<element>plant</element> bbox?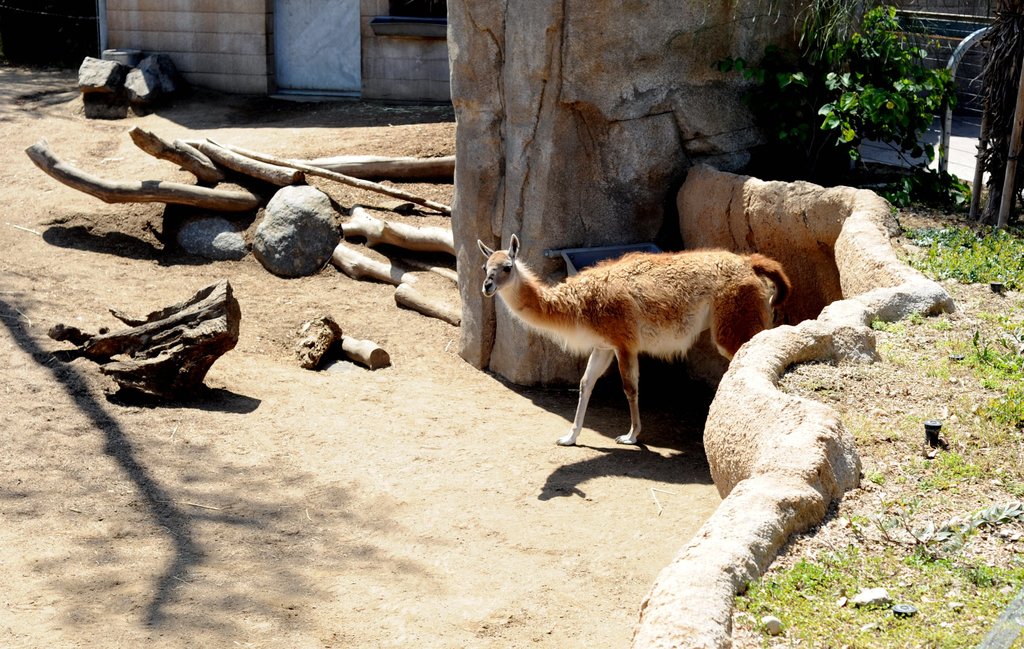
bbox=[901, 219, 1023, 298]
